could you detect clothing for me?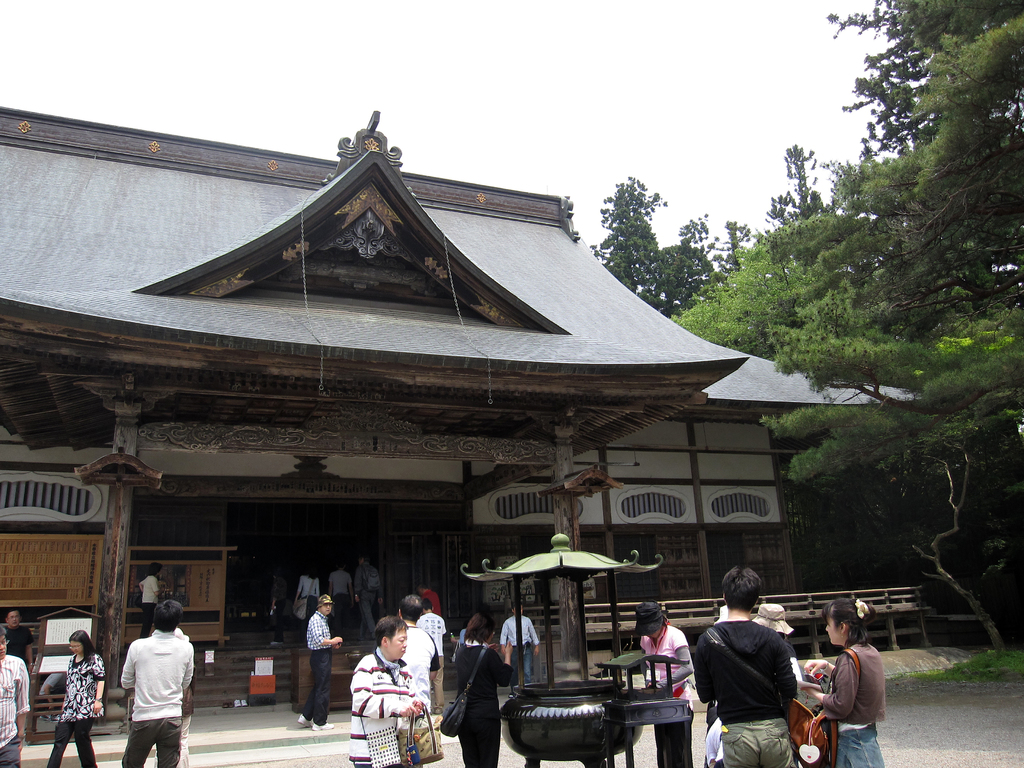
Detection result: 46:648:107:767.
